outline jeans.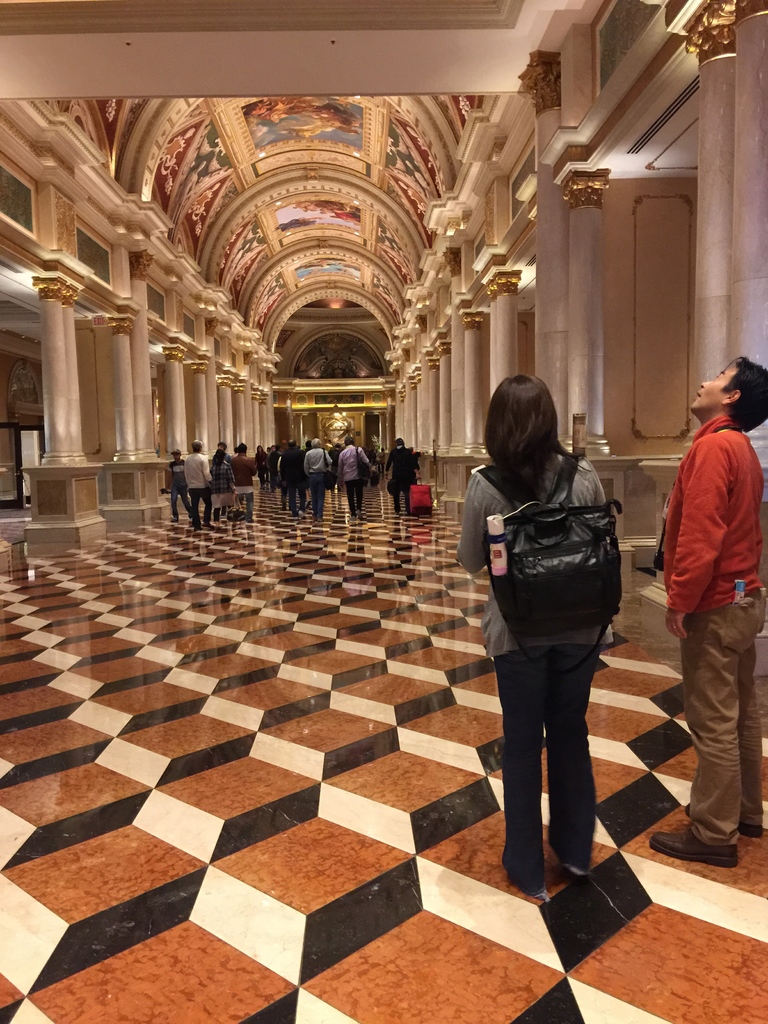
Outline: detection(191, 488, 213, 526).
